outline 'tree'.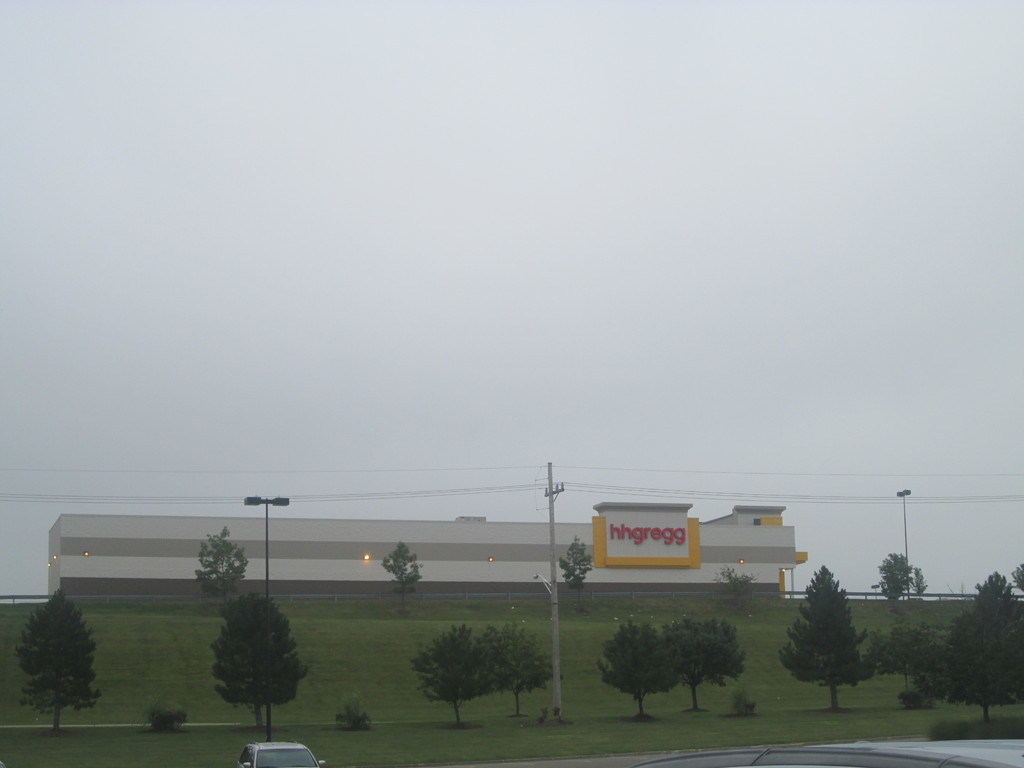
Outline: 716/568/755/602.
